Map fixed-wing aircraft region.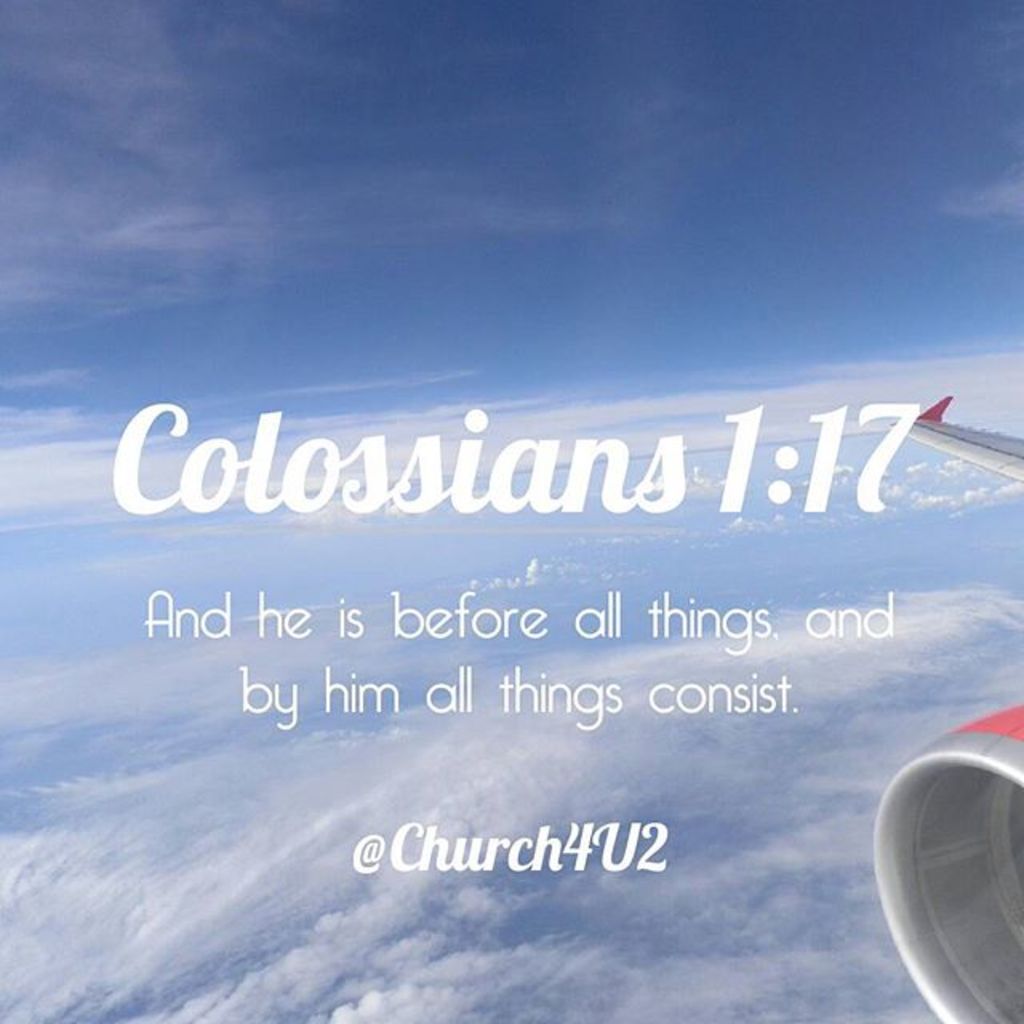
Mapped to bbox(875, 392, 1022, 1022).
